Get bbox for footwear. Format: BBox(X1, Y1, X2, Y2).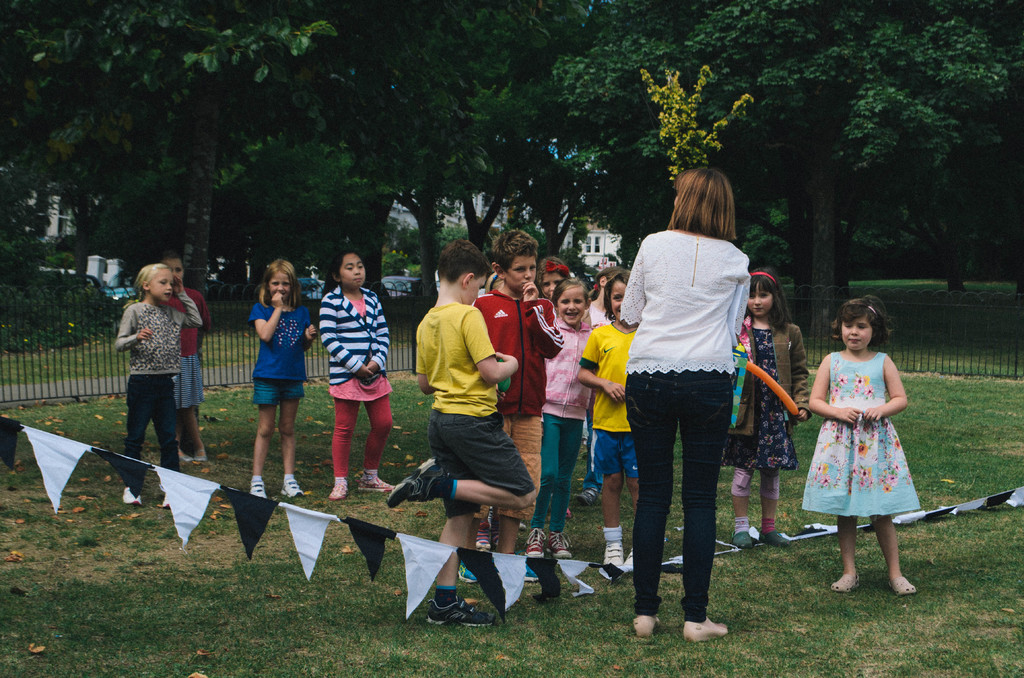
BBox(516, 567, 536, 585).
